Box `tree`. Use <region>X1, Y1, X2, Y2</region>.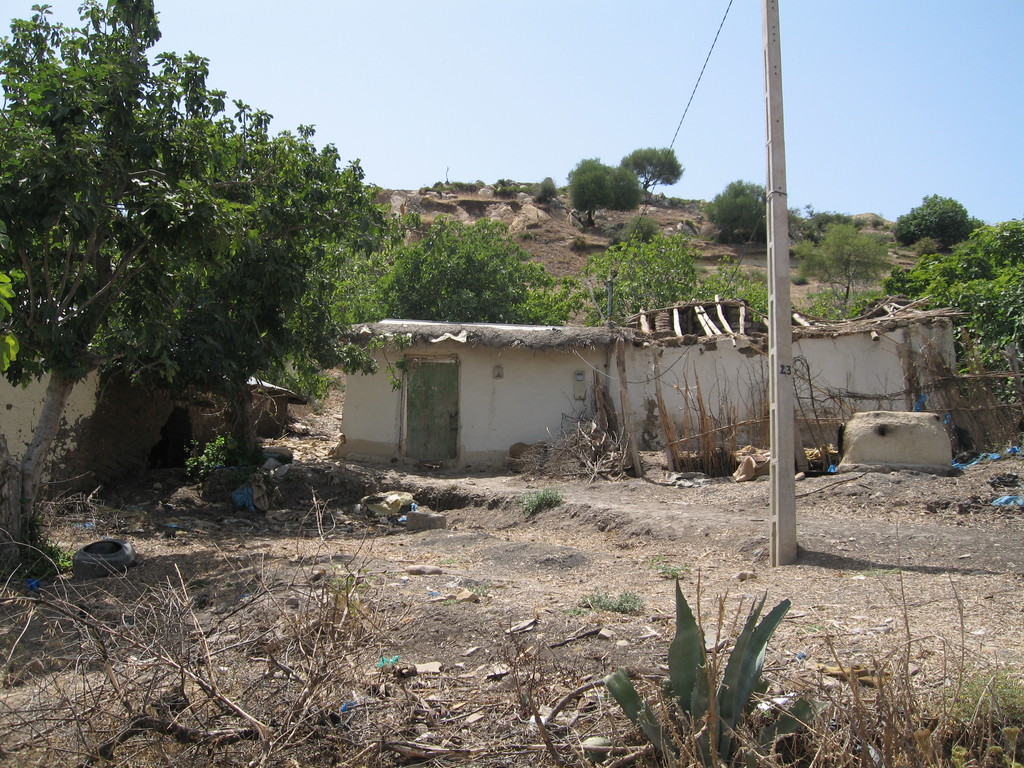
<region>386, 220, 586, 324</region>.
